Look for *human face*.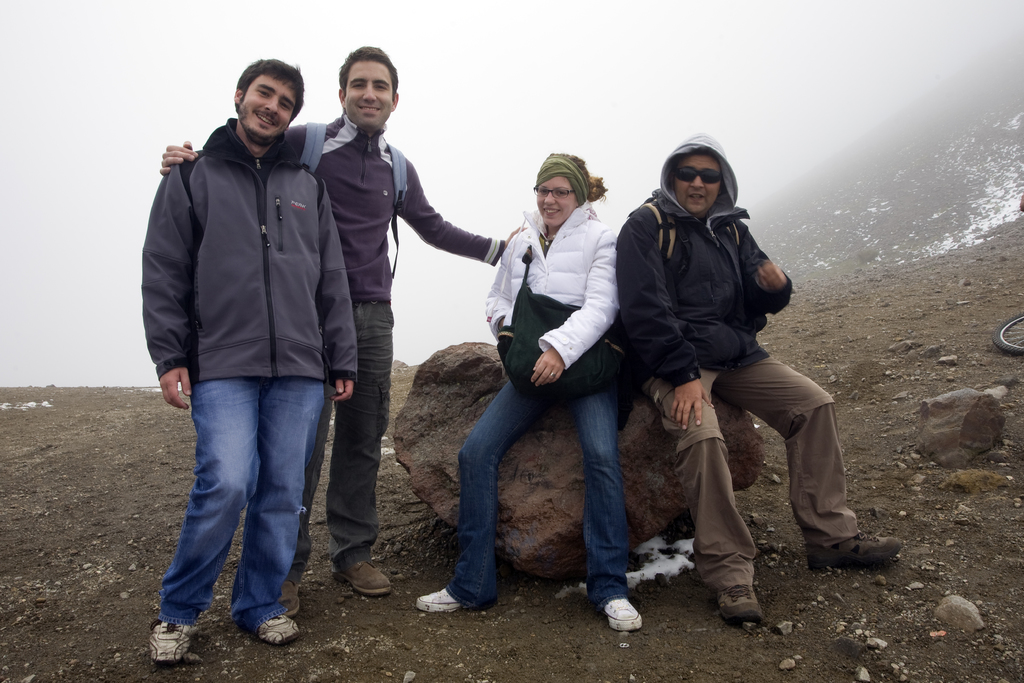
Found: bbox(239, 78, 294, 140).
